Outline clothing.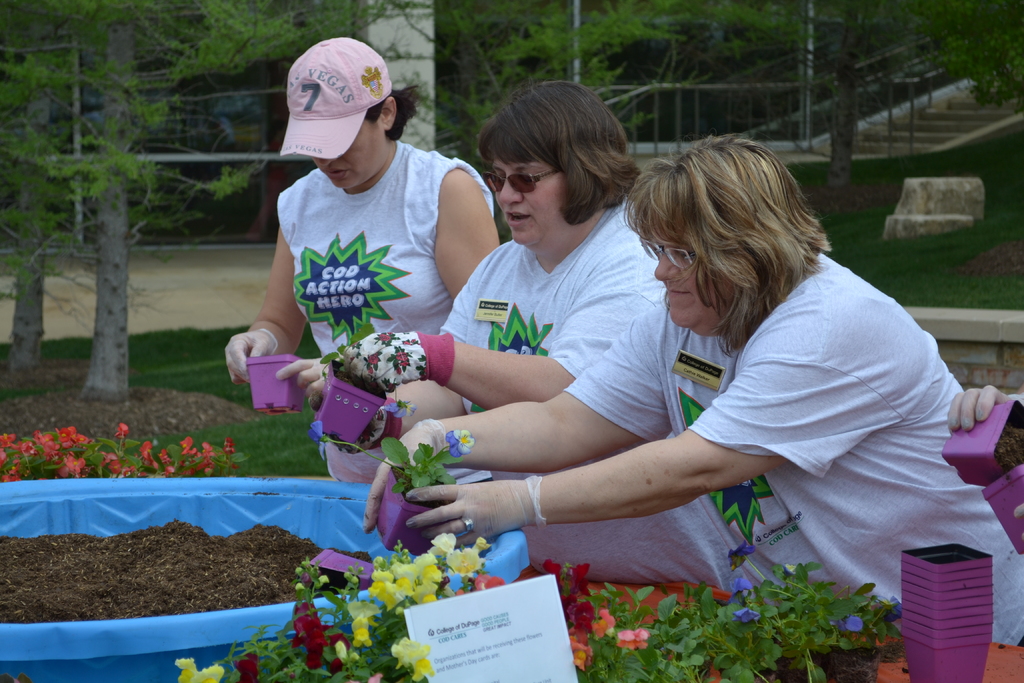
Outline: {"x1": 258, "y1": 115, "x2": 474, "y2": 362}.
